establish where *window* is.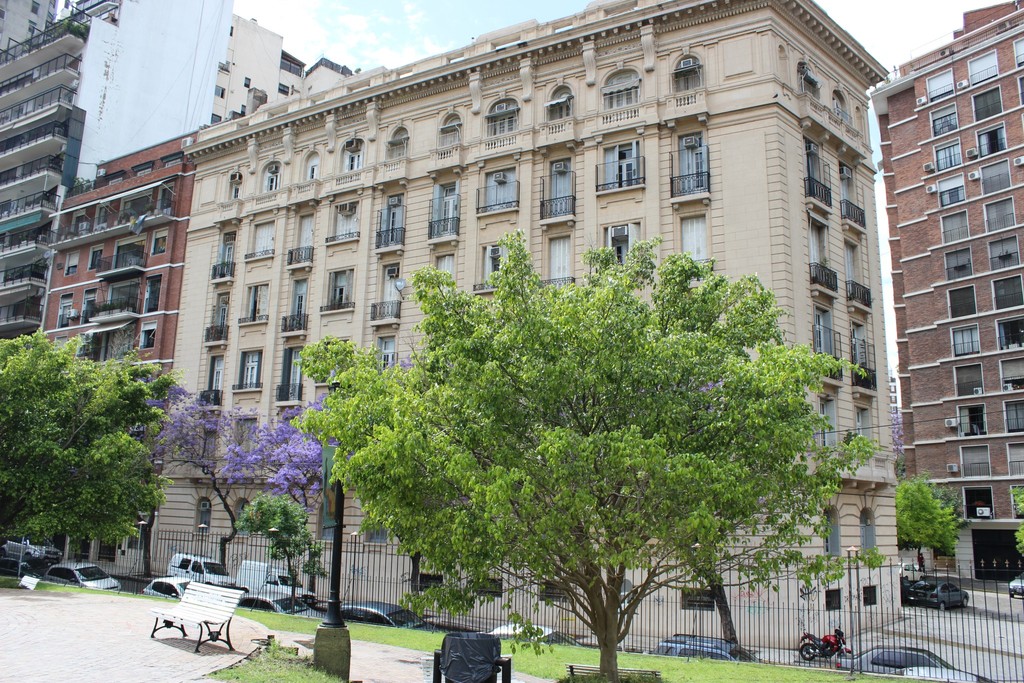
Established at bbox(954, 362, 984, 396).
